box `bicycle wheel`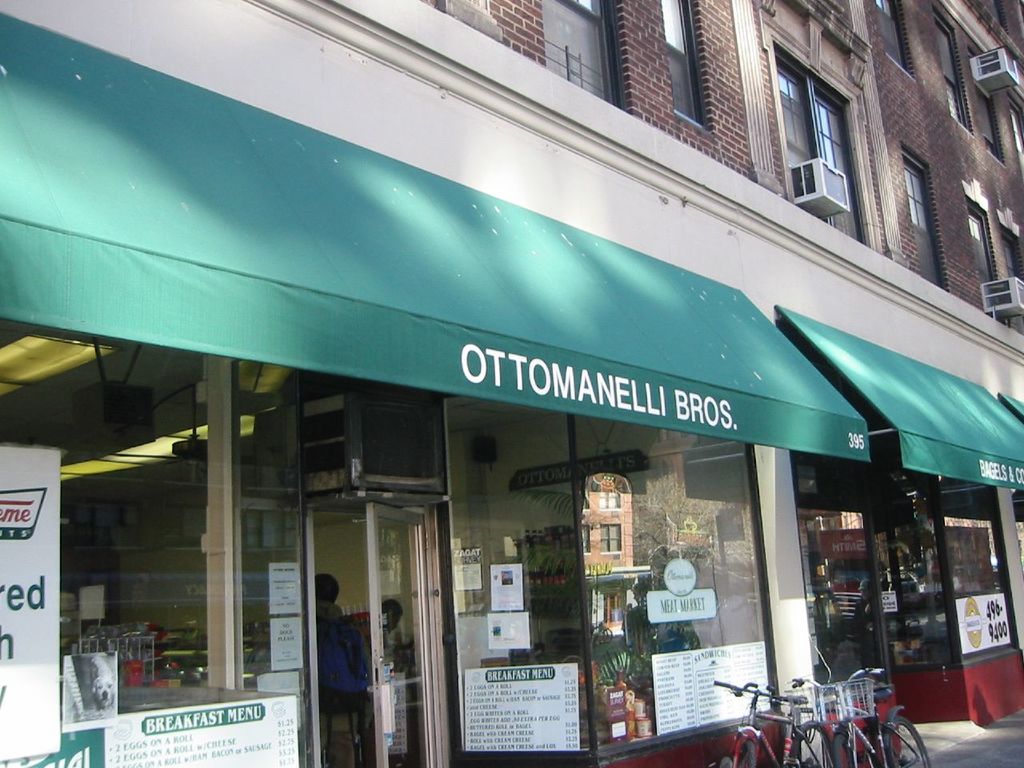
x1=884 y1=718 x2=932 y2=767
